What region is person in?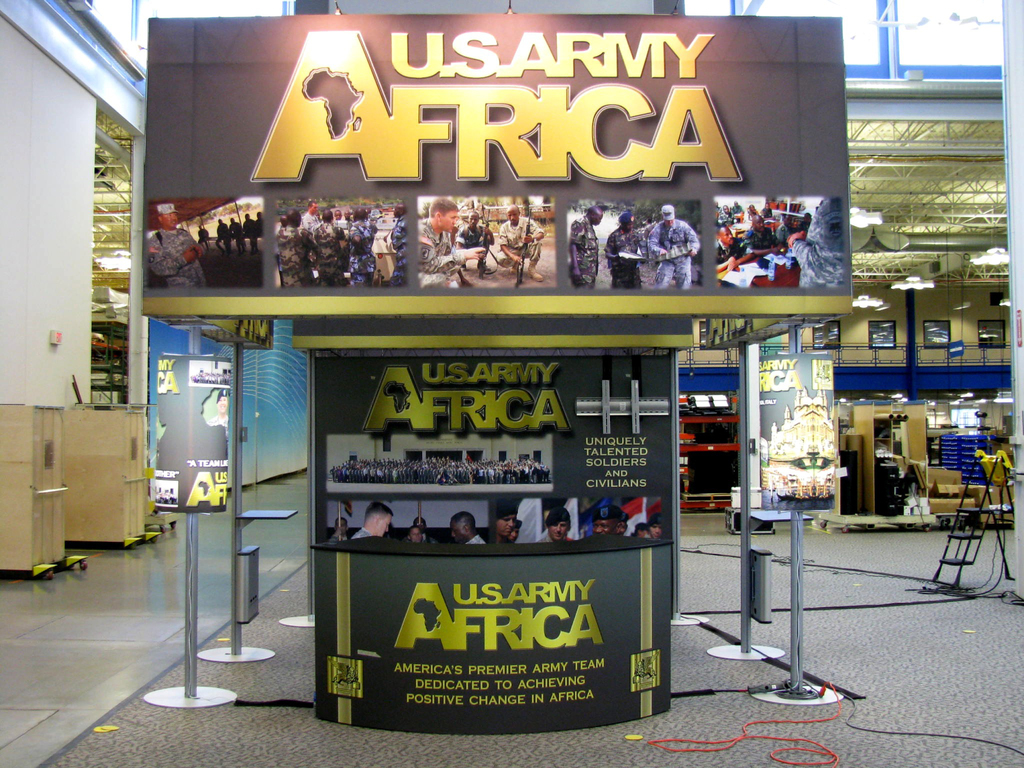
419/197/486/285.
